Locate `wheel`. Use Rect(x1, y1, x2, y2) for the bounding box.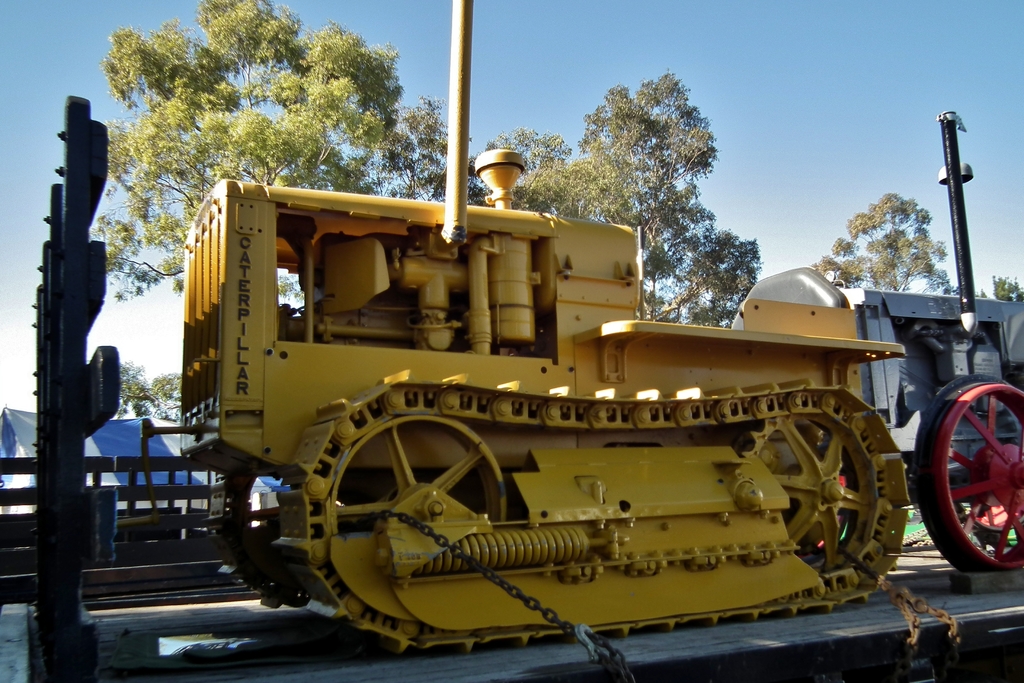
Rect(739, 413, 882, 573).
